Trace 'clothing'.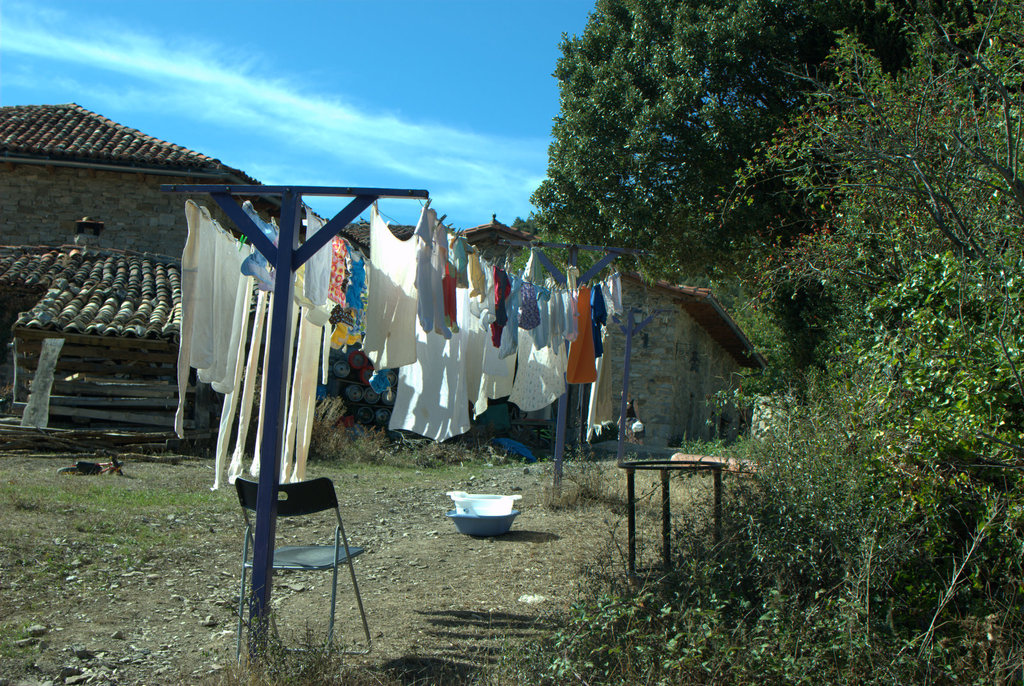
Traced to {"x1": 296, "y1": 214, "x2": 319, "y2": 322}.
